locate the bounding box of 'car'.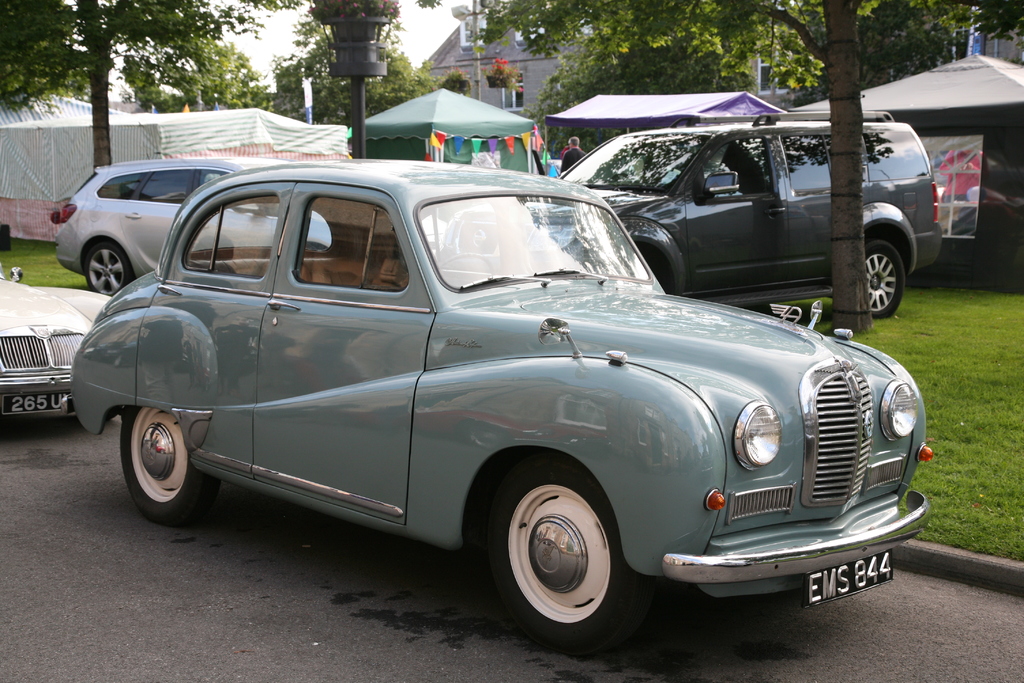
Bounding box: 0, 268, 90, 414.
